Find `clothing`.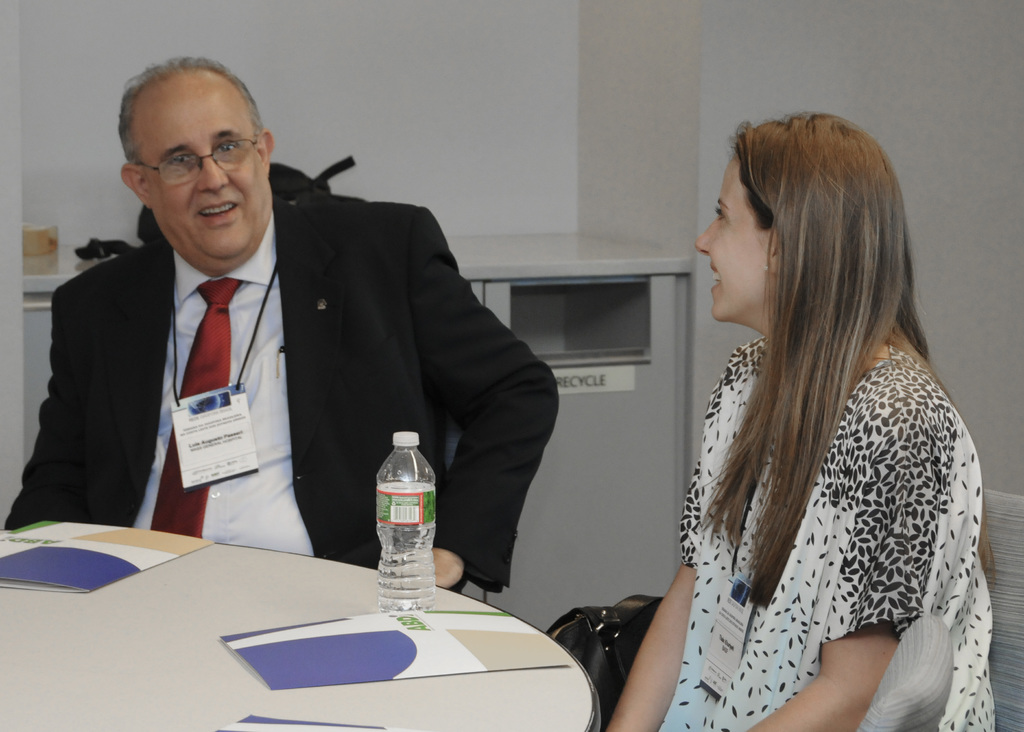
bbox(663, 227, 1014, 725).
